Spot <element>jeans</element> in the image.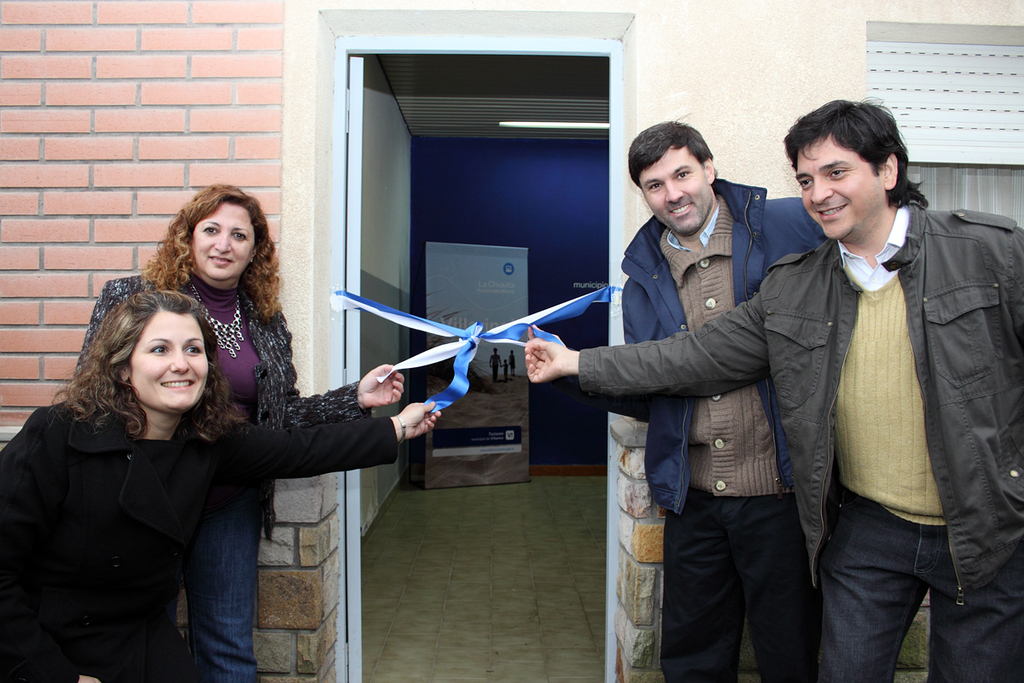
<element>jeans</element> found at detection(180, 488, 260, 682).
